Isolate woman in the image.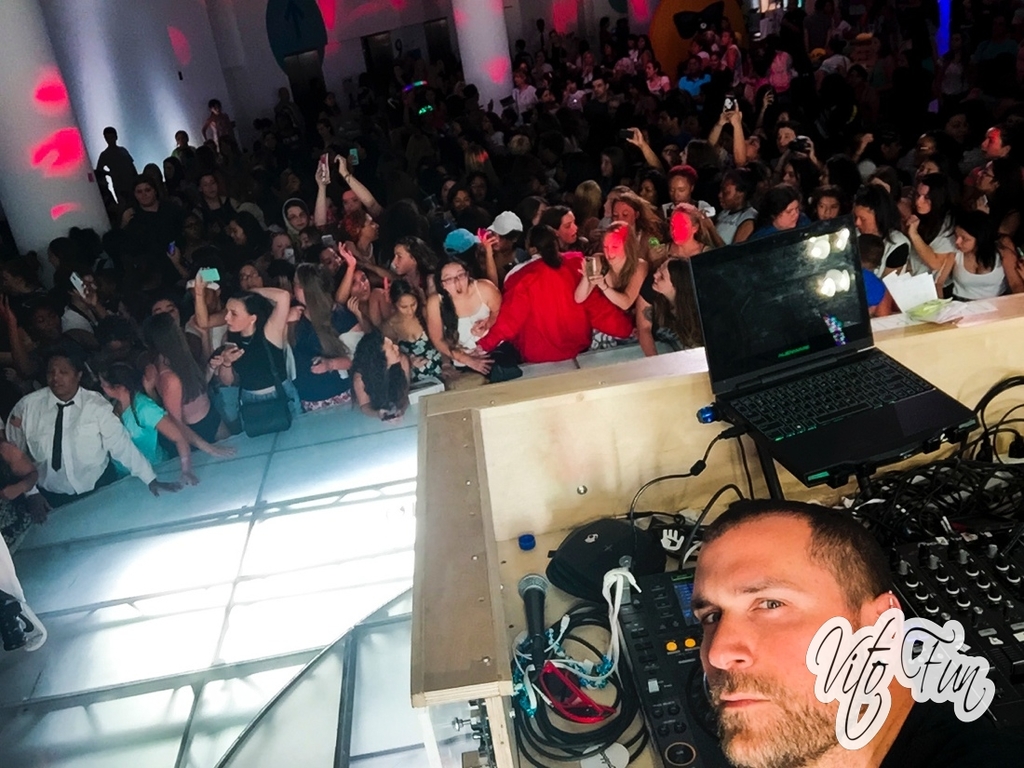
Isolated region: [855,189,909,321].
